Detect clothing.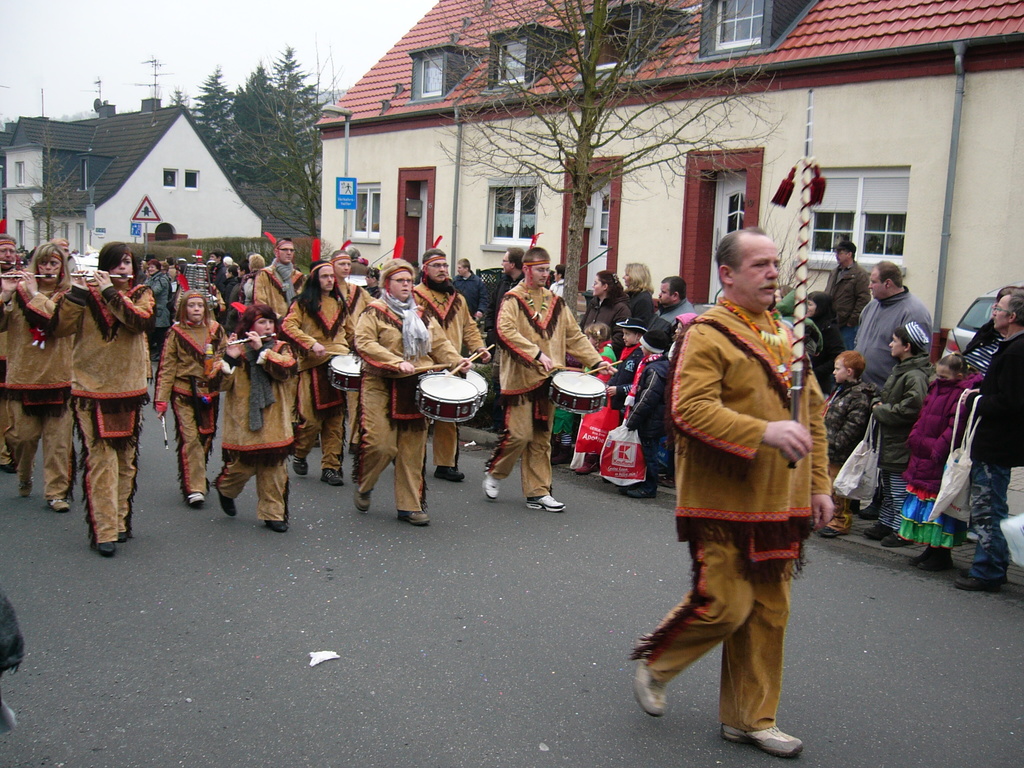
Detected at BBox(278, 293, 356, 474).
